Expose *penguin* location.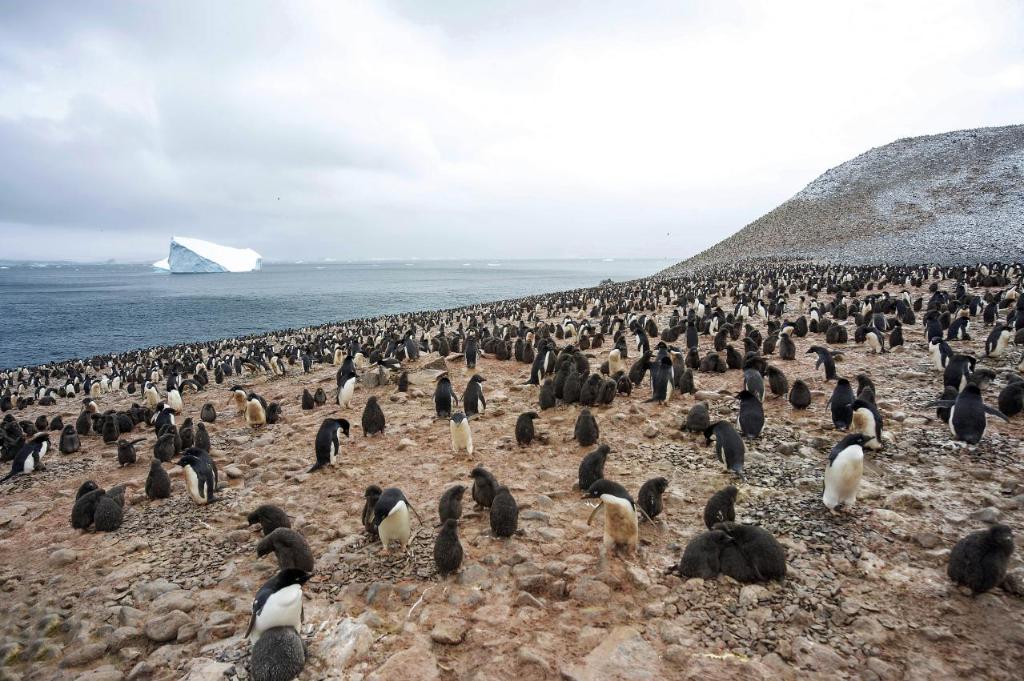
Exposed at (left=580, top=476, right=652, bottom=555).
